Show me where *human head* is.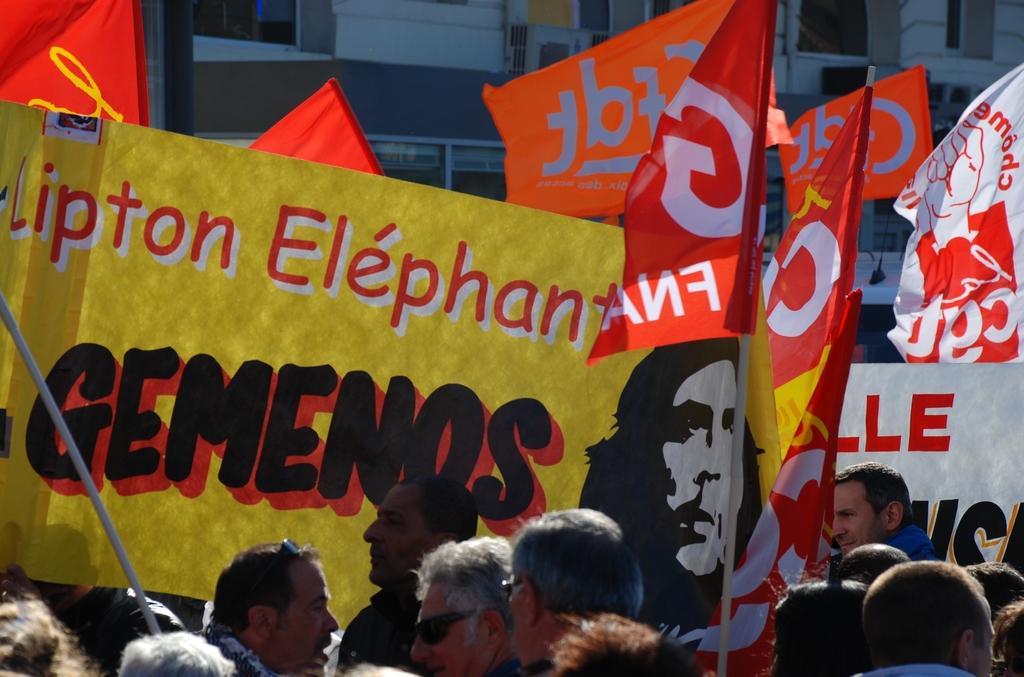
*human head* is at bbox(118, 633, 236, 676).
